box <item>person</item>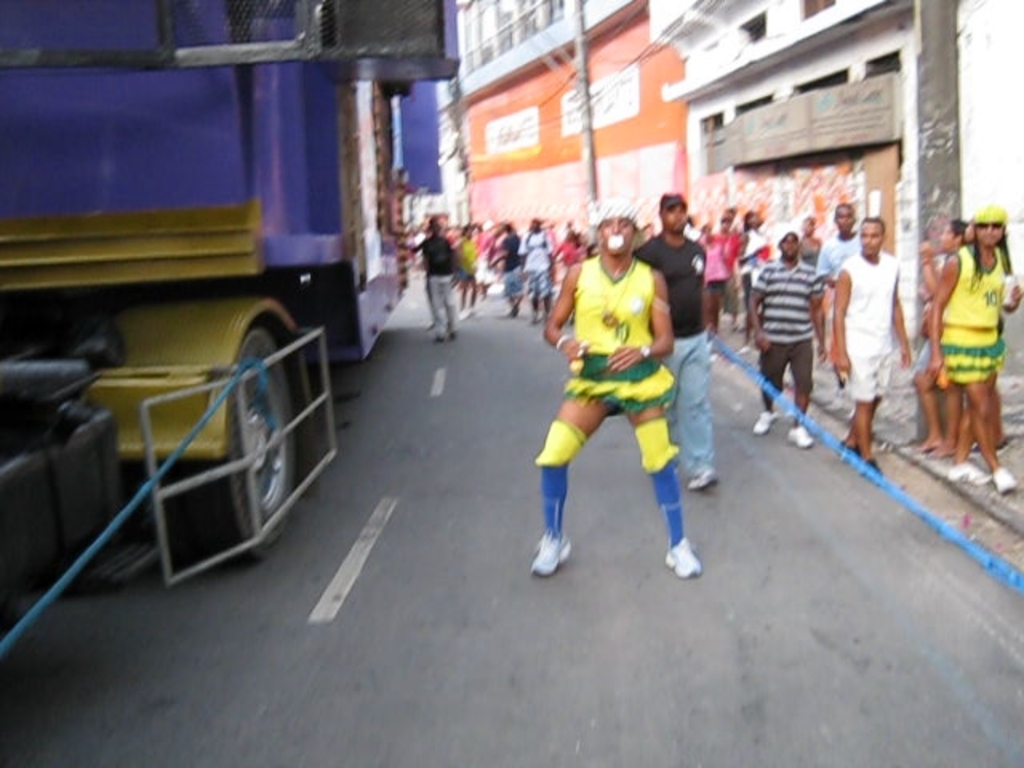
[x1=744, y1=226, x2=834, y2=454]
